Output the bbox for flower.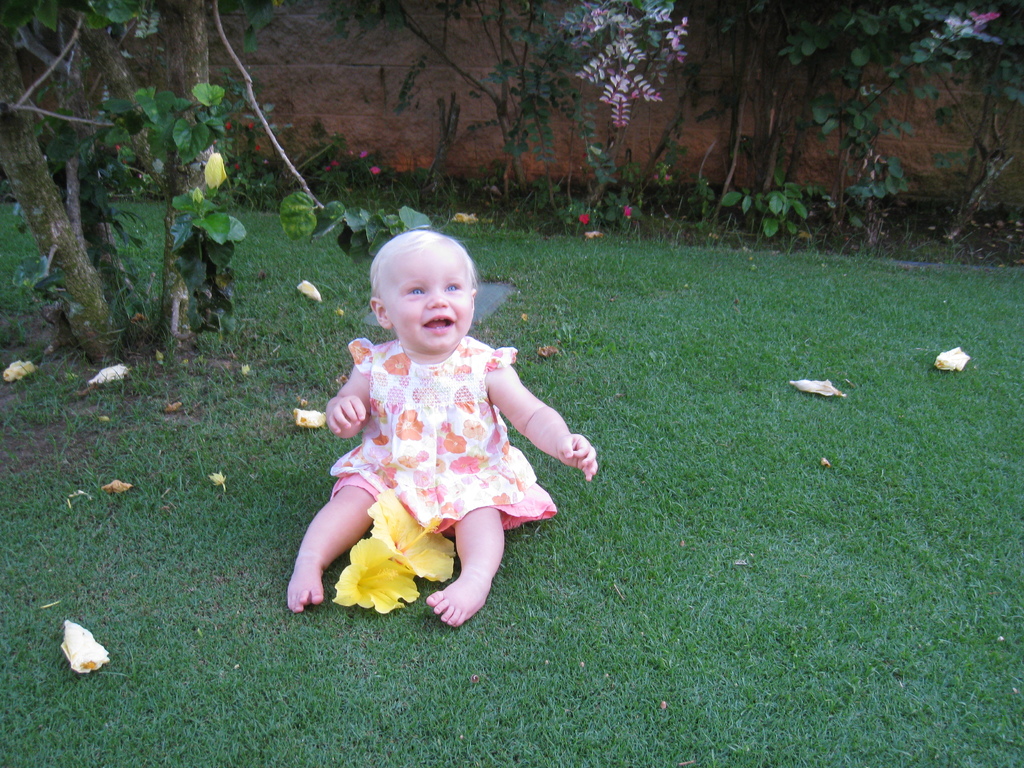
[292, 407, 328, 427].
